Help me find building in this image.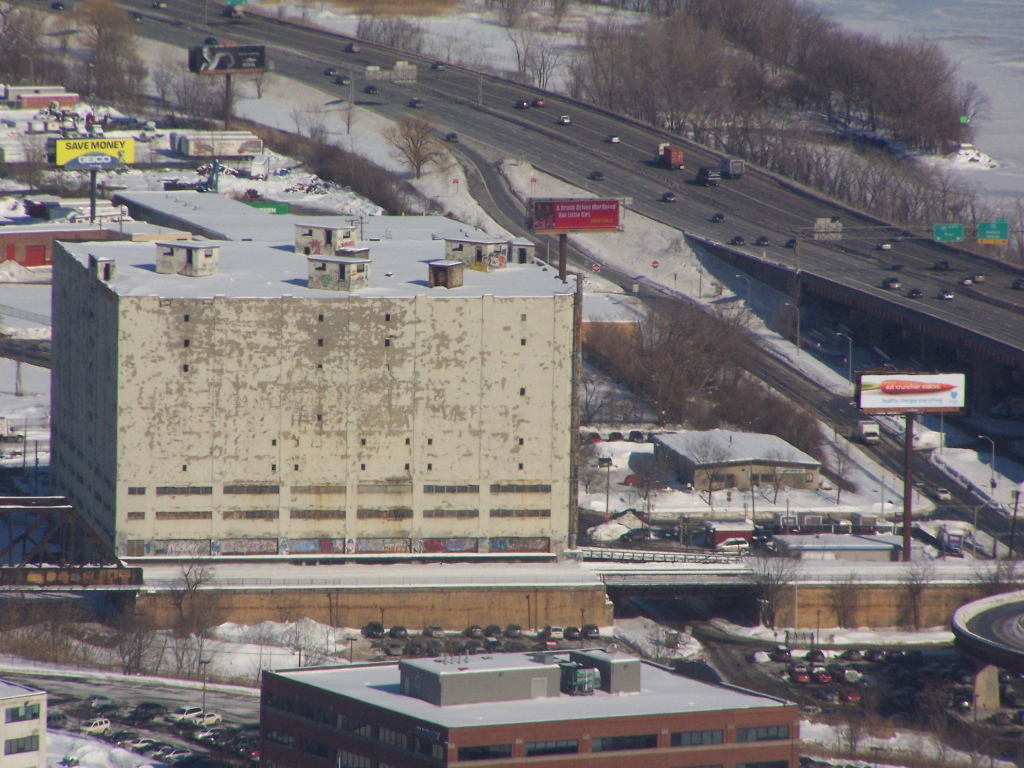
Found it: [x1=259, y1=641, x2=808, y2=766].
